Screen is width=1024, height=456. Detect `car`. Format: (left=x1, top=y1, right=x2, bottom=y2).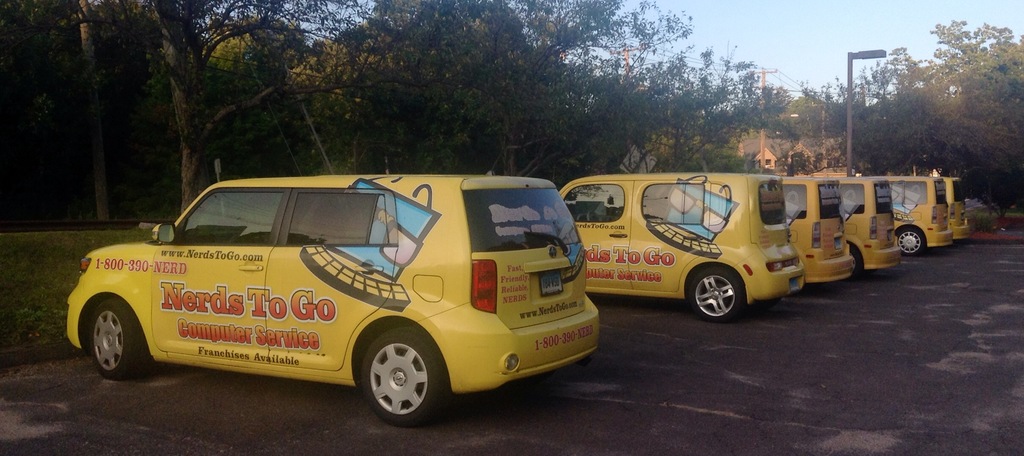
(left=884, top=169, right=955, bottom=255).
